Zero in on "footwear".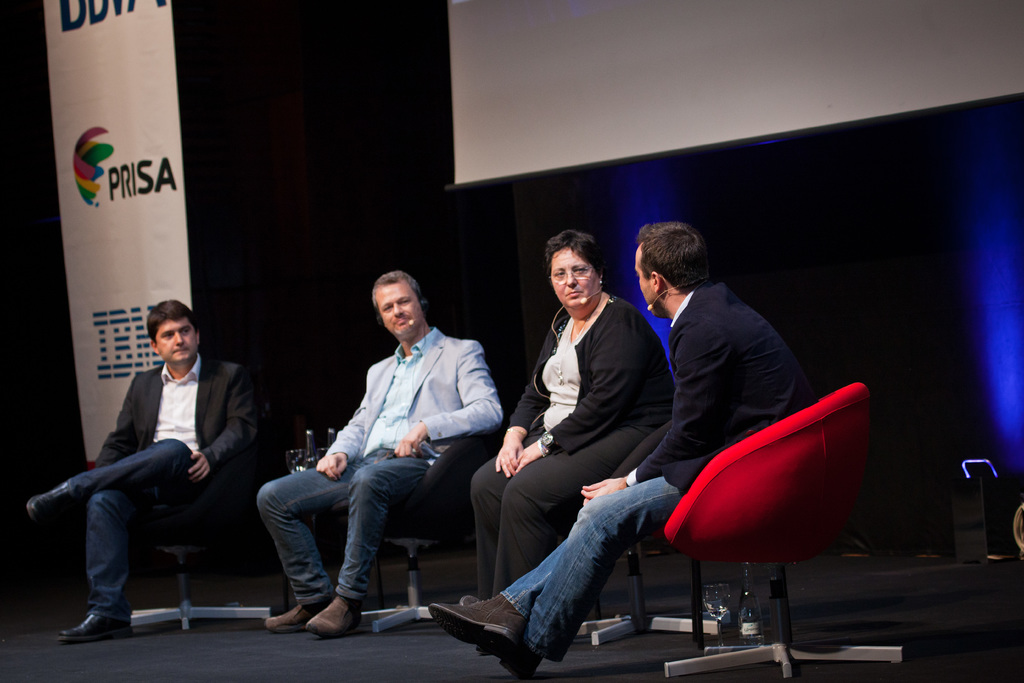
Zeroed in: [x1=22, y1=484, x2=79, y2=525].
